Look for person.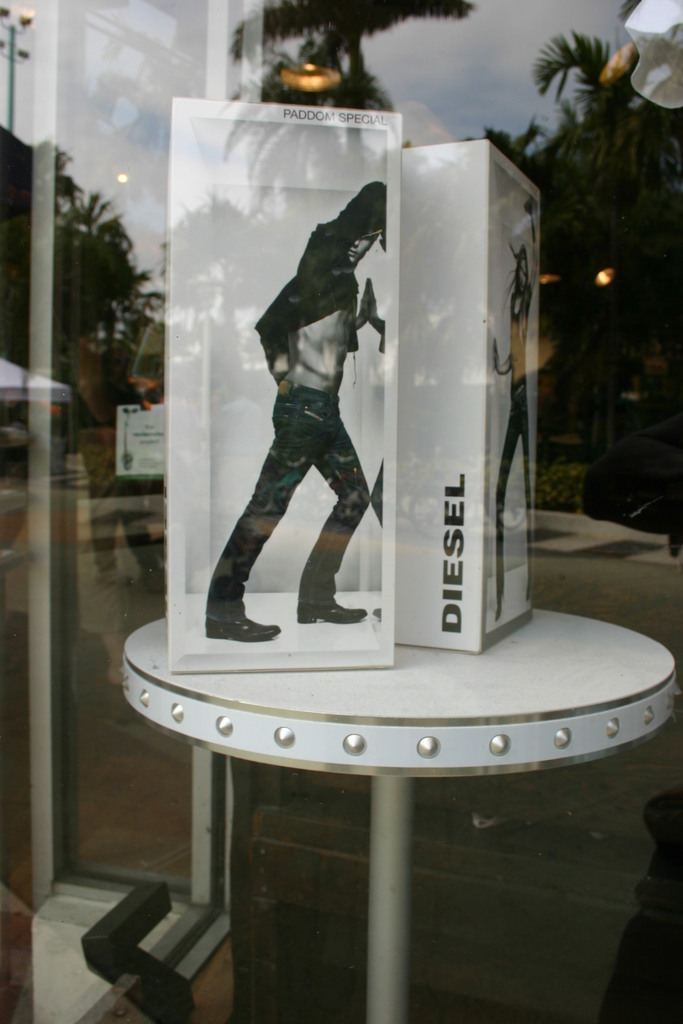
Found: Rect(204, 178, 393, 641).
